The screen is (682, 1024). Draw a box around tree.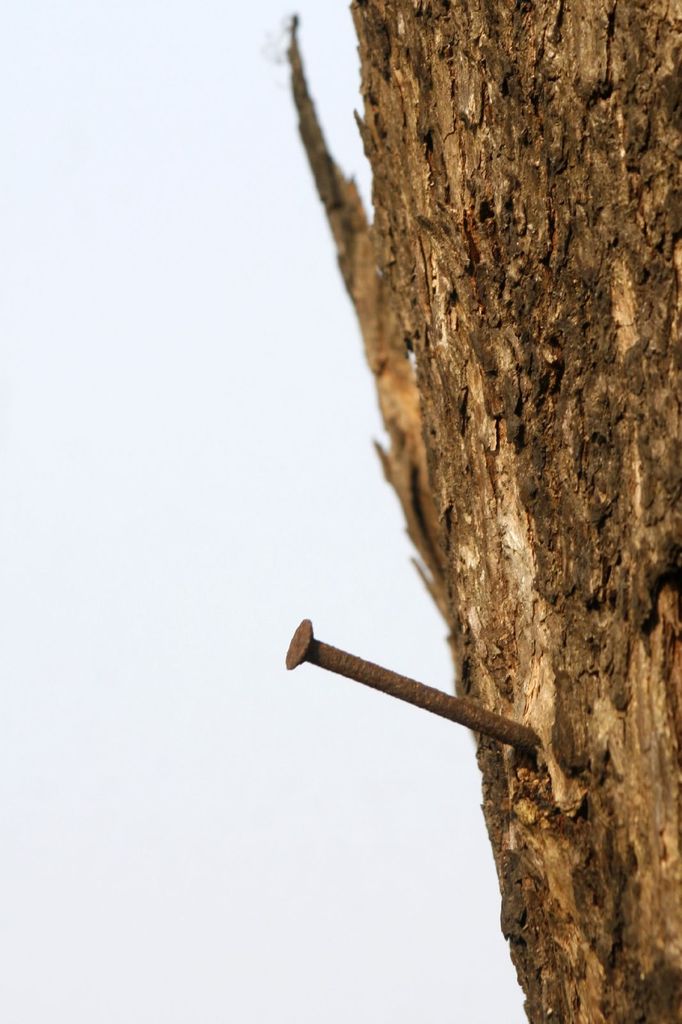
{"x1": 285, "y1": 0, "x2": 681, "y2": 1023}.
